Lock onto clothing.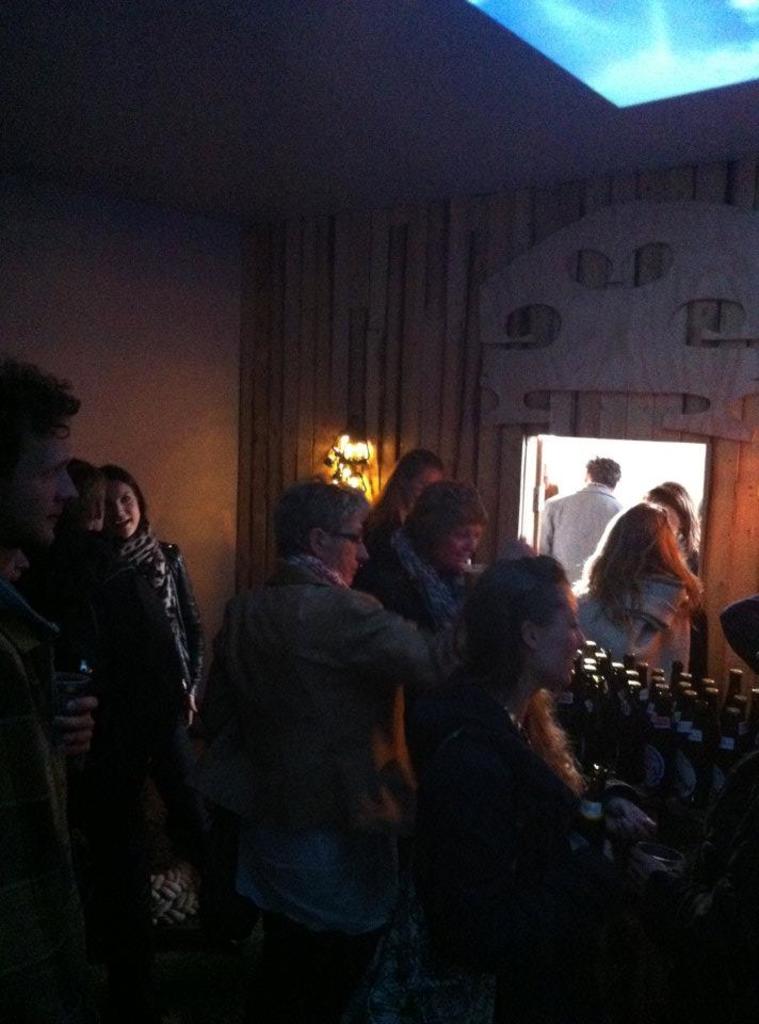
Locked: 88/519/203/855.
